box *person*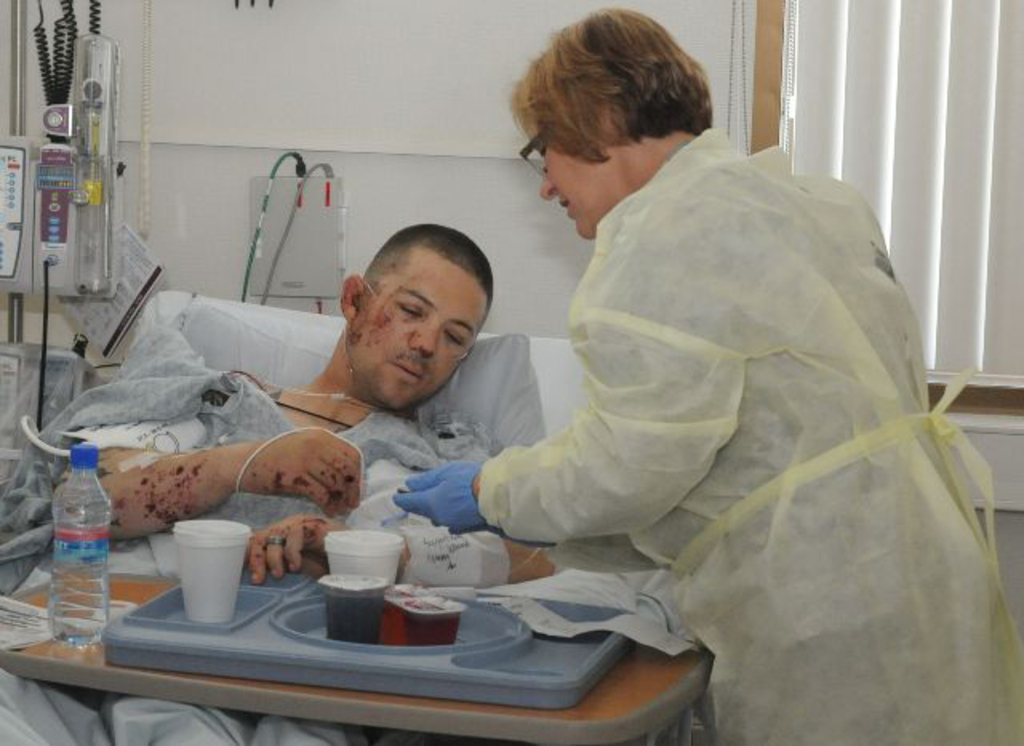
{"x1": 0, "y1": 221, "x2": 555, "y2": 744}
